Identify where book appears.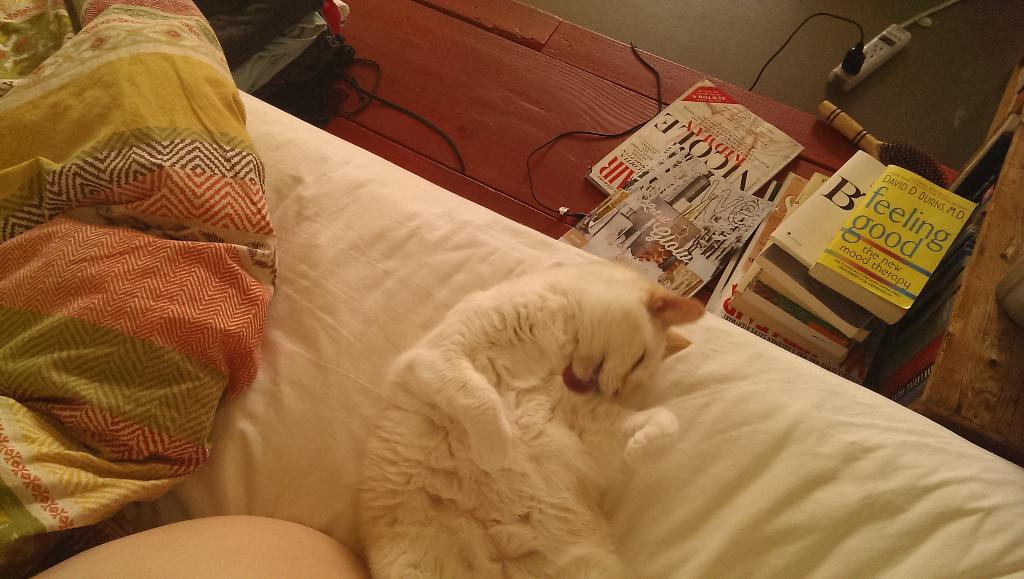
Appears at region(554, 138, 772, 300).
